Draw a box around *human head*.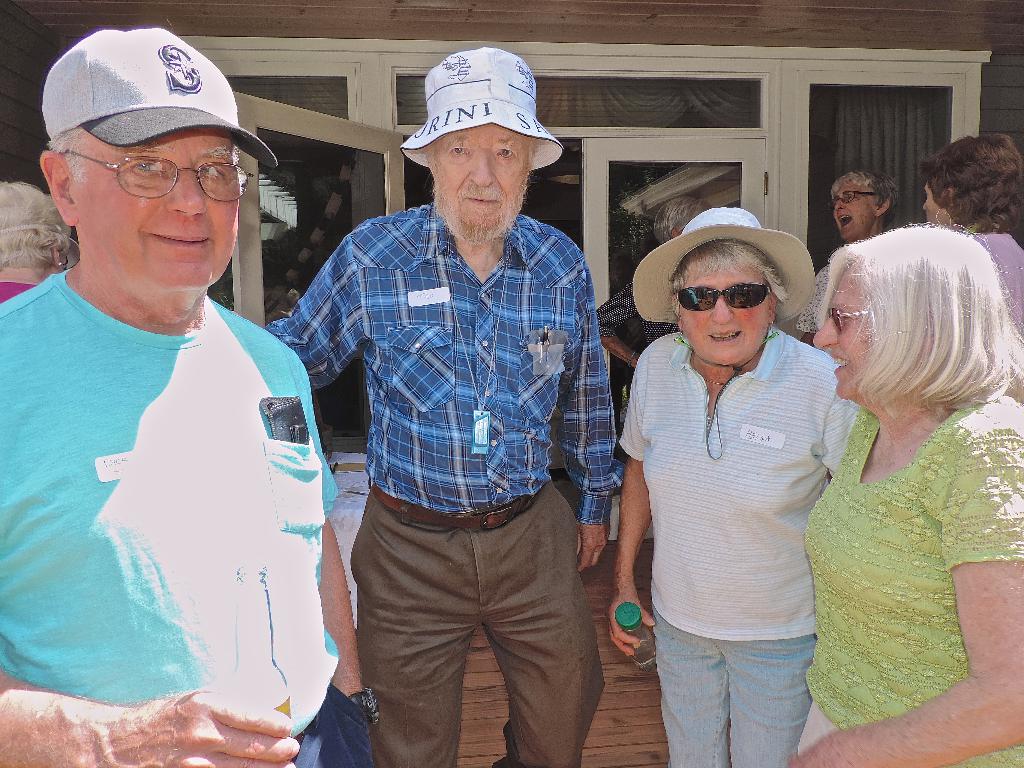
[923,131,1018,234].
